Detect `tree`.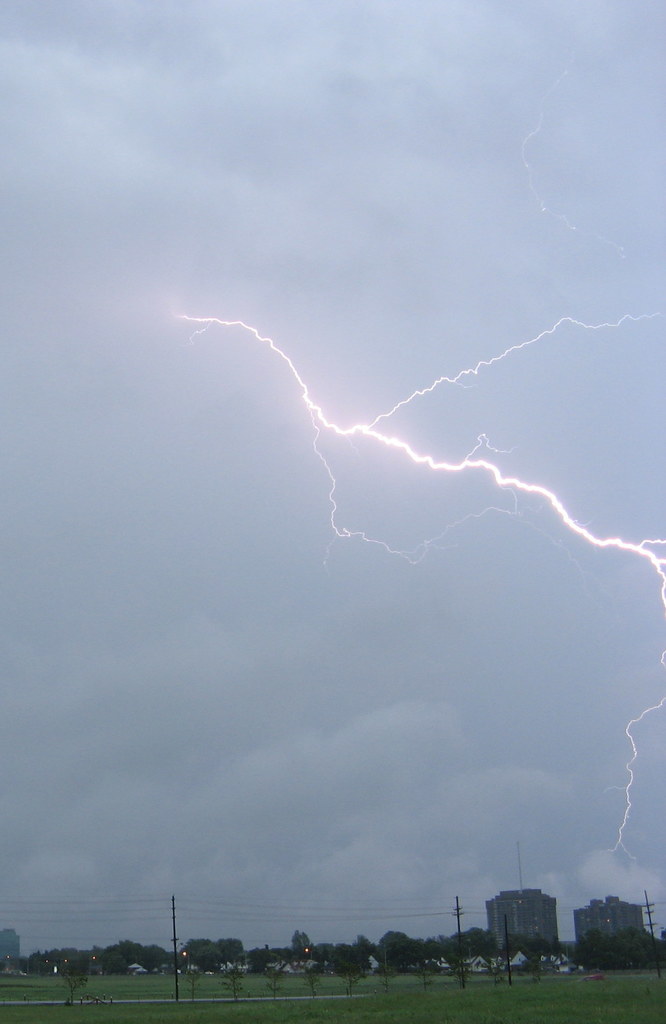
Detected at (left=332, top=959, right=369, bottom=996).
